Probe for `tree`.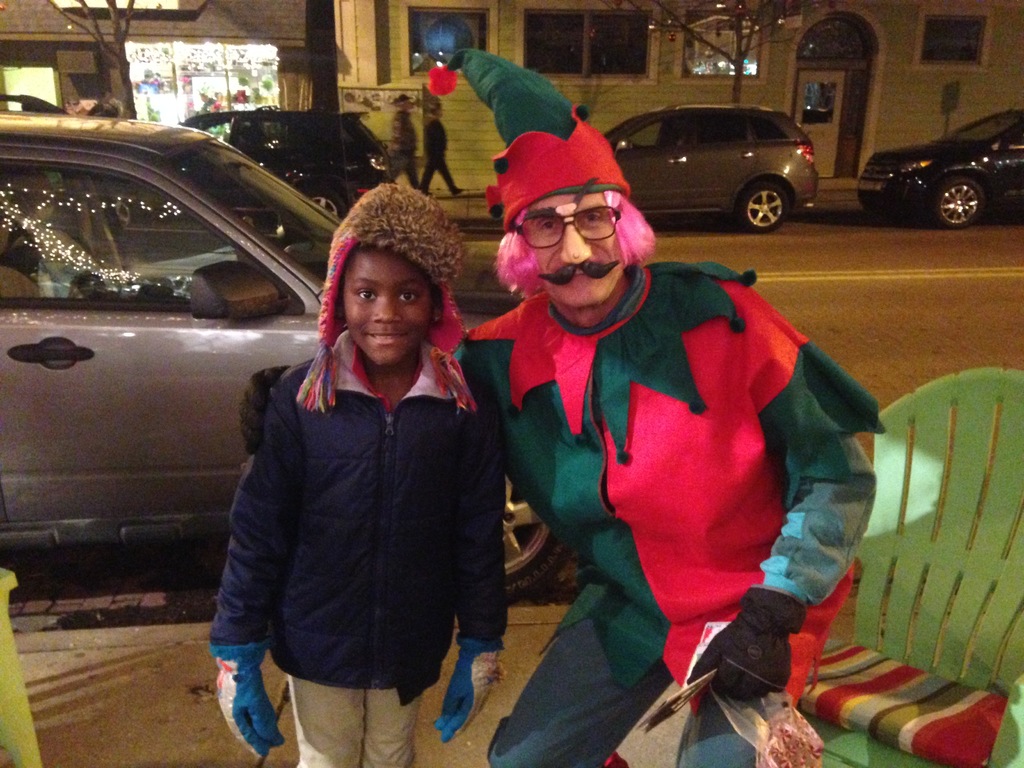
Probe result: 45,0,138,118.
